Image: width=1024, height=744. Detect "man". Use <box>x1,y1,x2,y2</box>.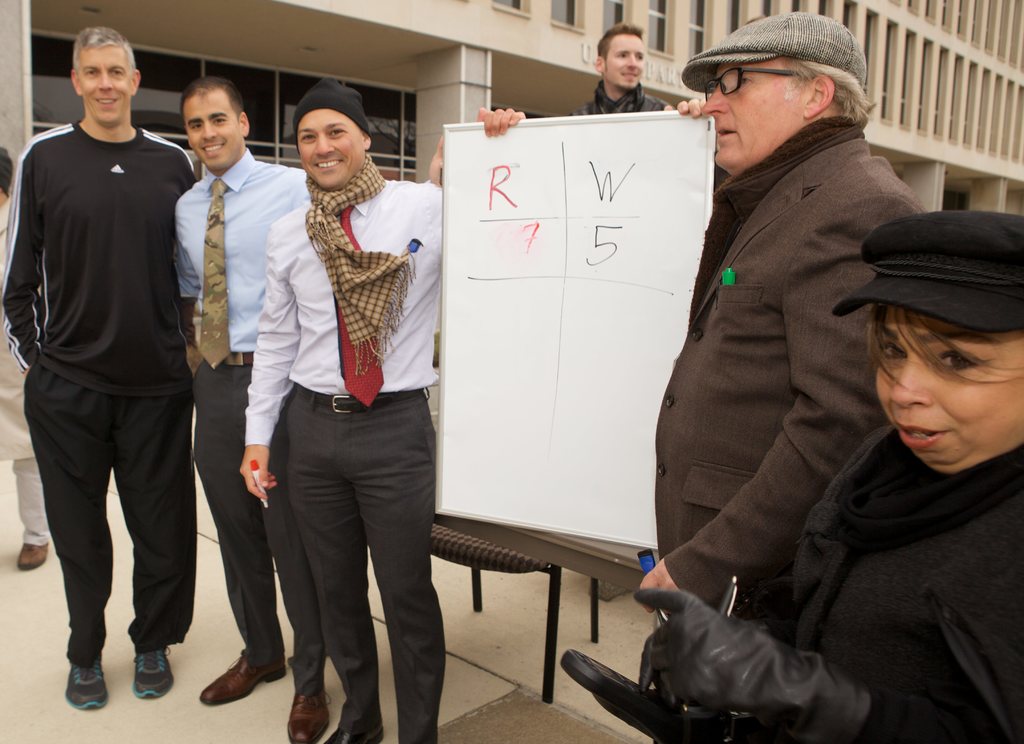
<box>15,15,220,720</box>.
